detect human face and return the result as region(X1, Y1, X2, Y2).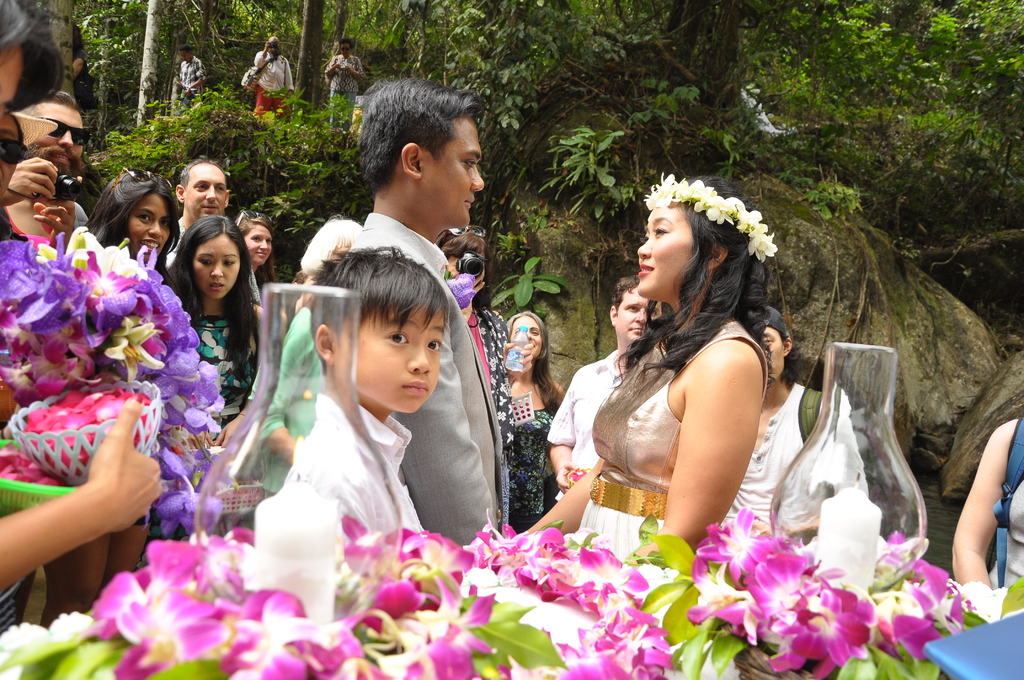
region(511, 318, 541, 359).
